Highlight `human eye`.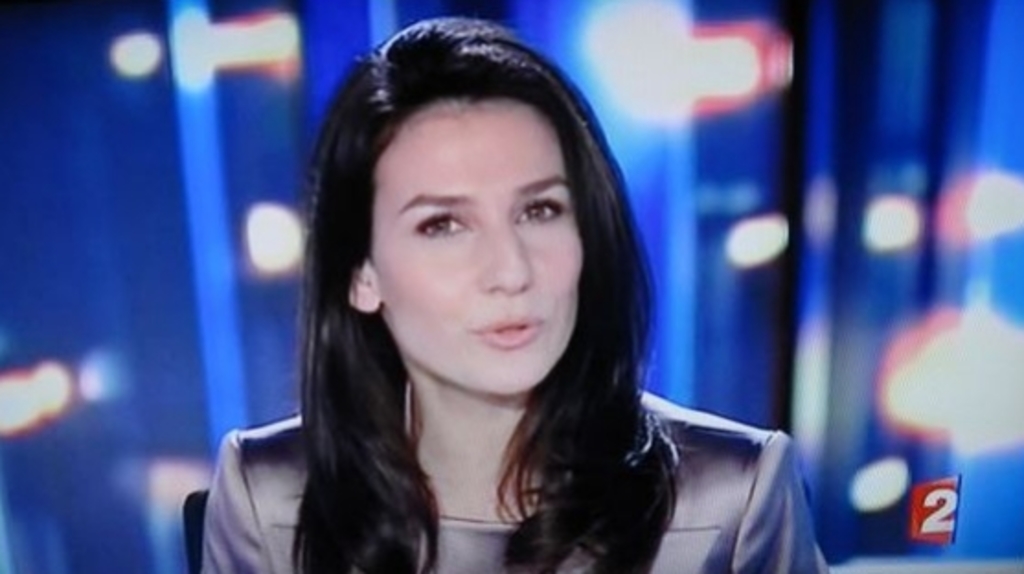
Highlighted region: Rect(412, 208, 465, 245).
